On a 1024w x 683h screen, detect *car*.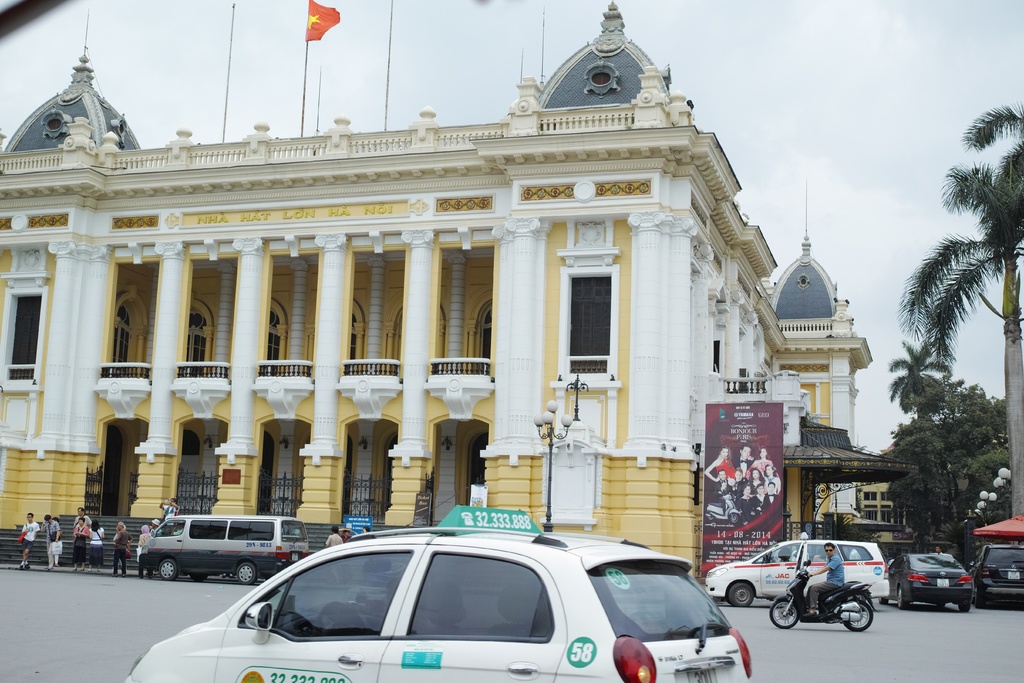
region(979, 541, 1023, 611).
